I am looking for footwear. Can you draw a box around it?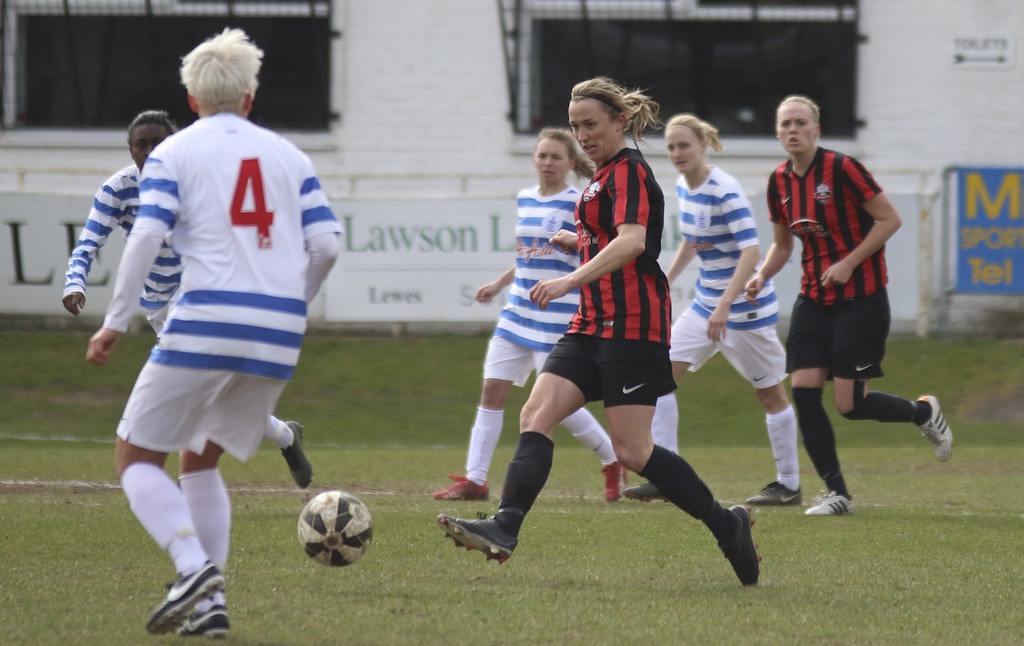
Sure, the bounding box is (719,505,766,588).
